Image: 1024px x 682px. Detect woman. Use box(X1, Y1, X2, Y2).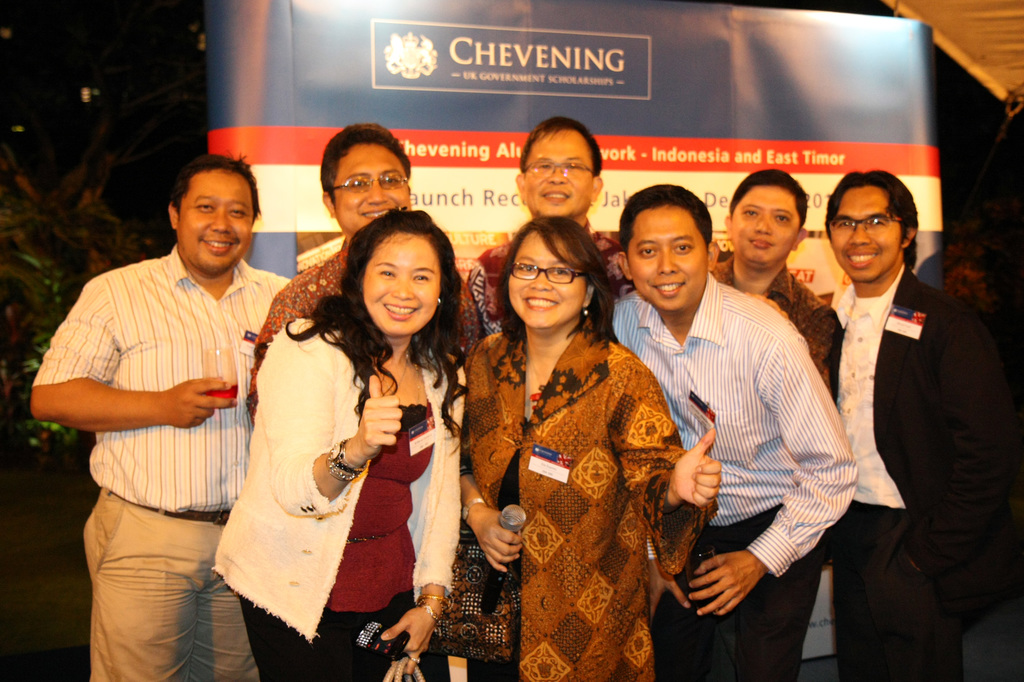
box(451, 210, 719, 681).
